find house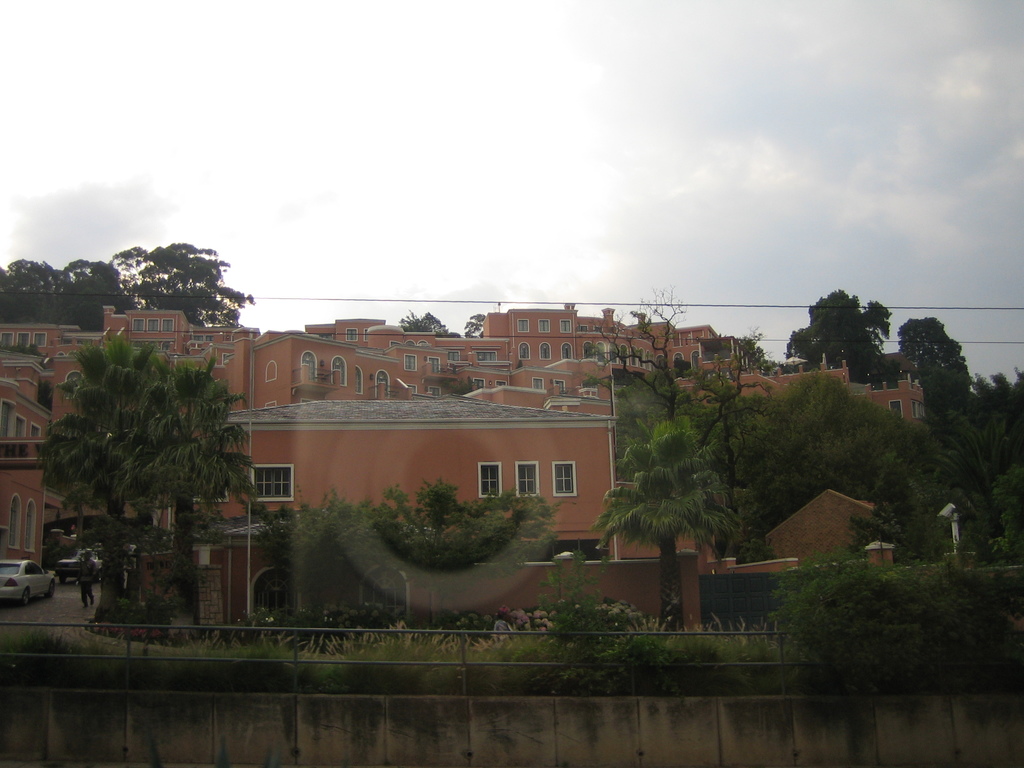
bbox(488, 303, 763, 415)
